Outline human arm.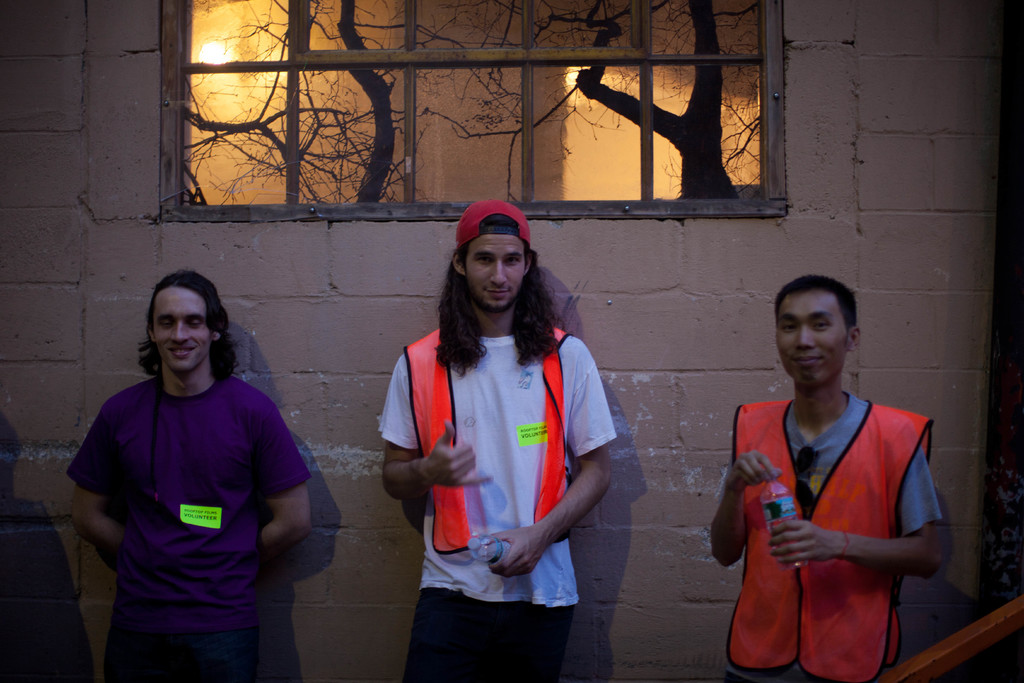
Outline: [382, 344, 500, 506].
